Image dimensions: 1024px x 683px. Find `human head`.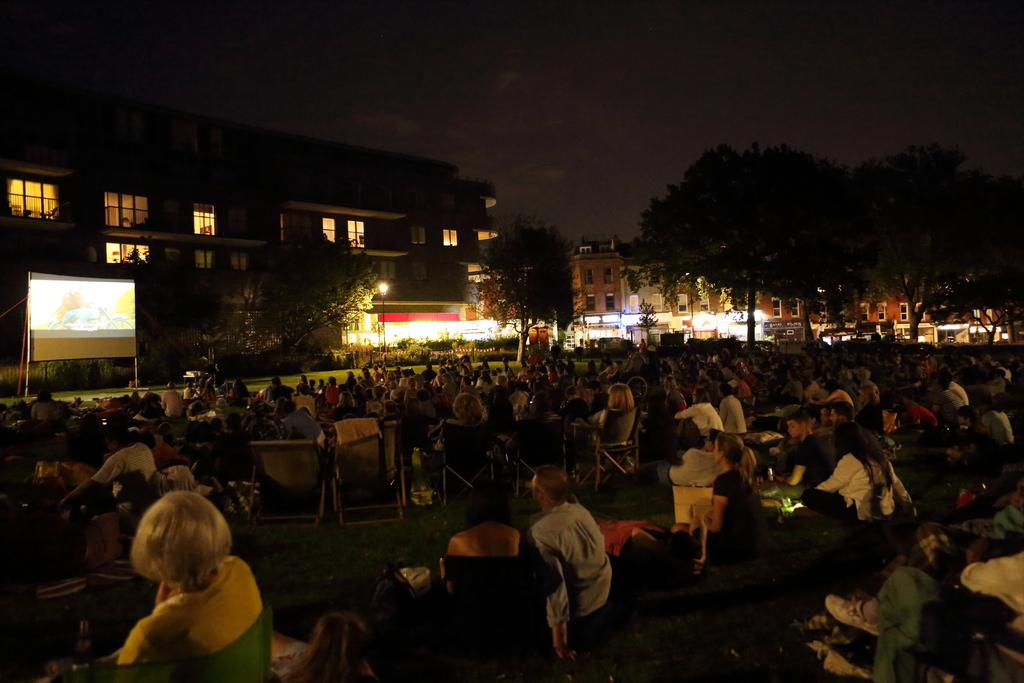
(left=710, top=432, right=744, bottom=466).
